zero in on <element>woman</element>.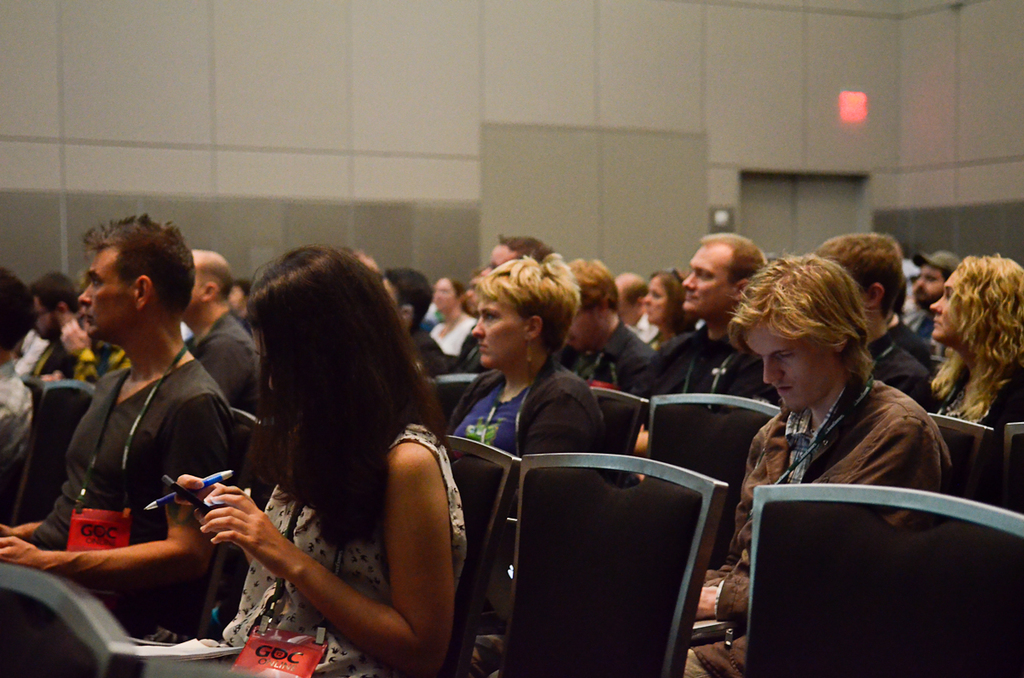
Zeroed in: {"x1": 210, "y1": 231, "x2": 494, "y2": 677}.
